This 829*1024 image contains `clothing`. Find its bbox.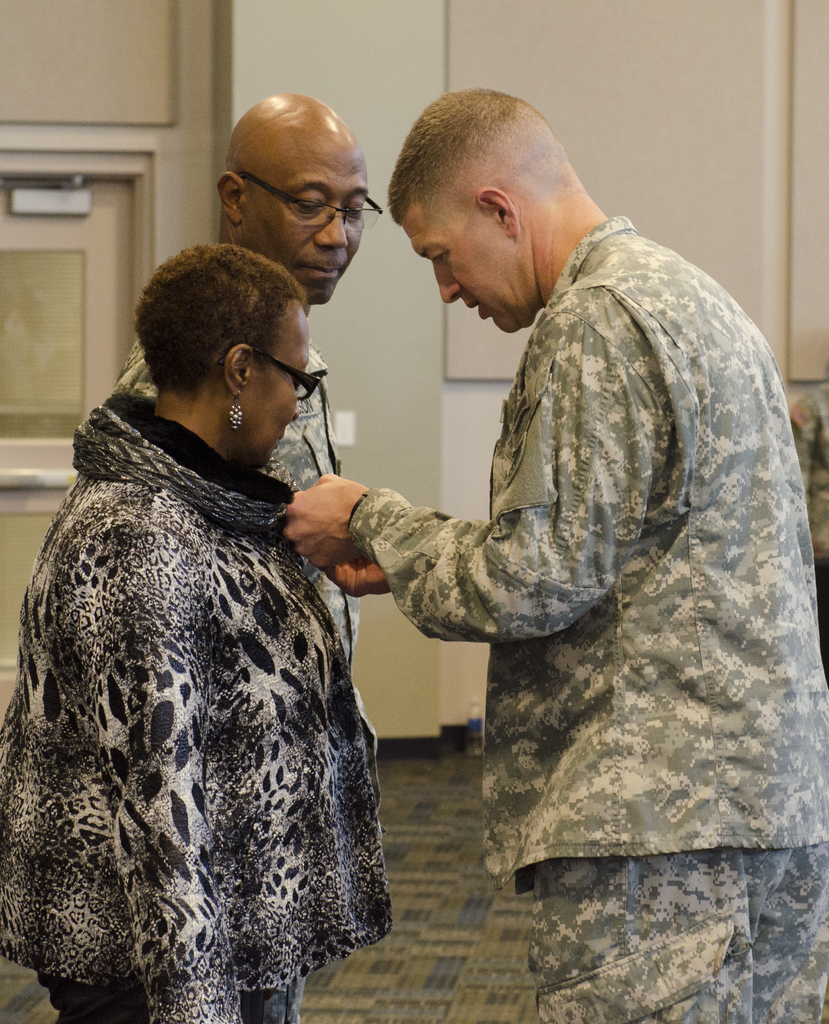
region(352, 213, 828, 1023).
